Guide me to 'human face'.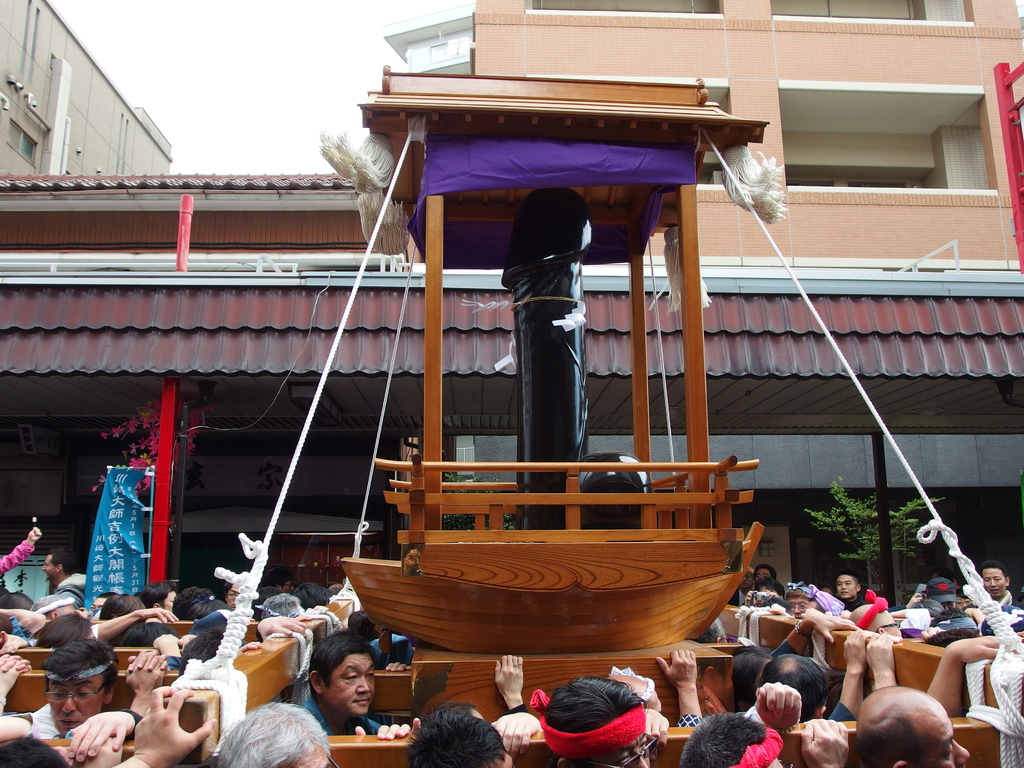
Guidance: region(982, 568, 1006, 596).
